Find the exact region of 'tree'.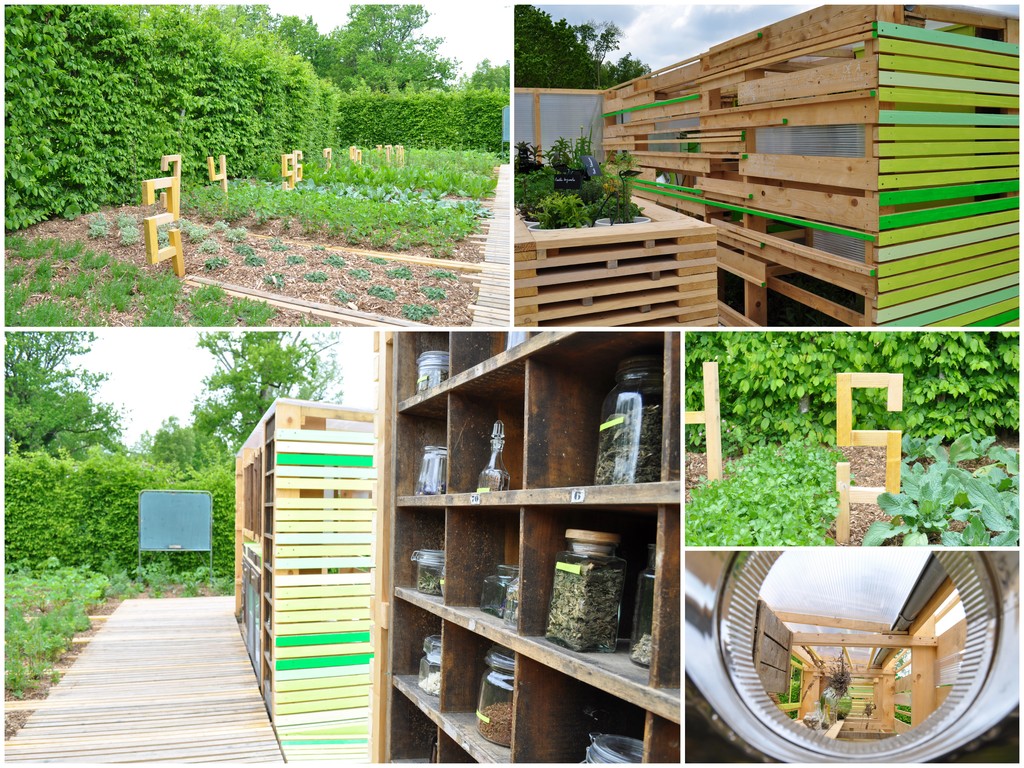
Exact region: bbox(687, 330, 1023, 461).
